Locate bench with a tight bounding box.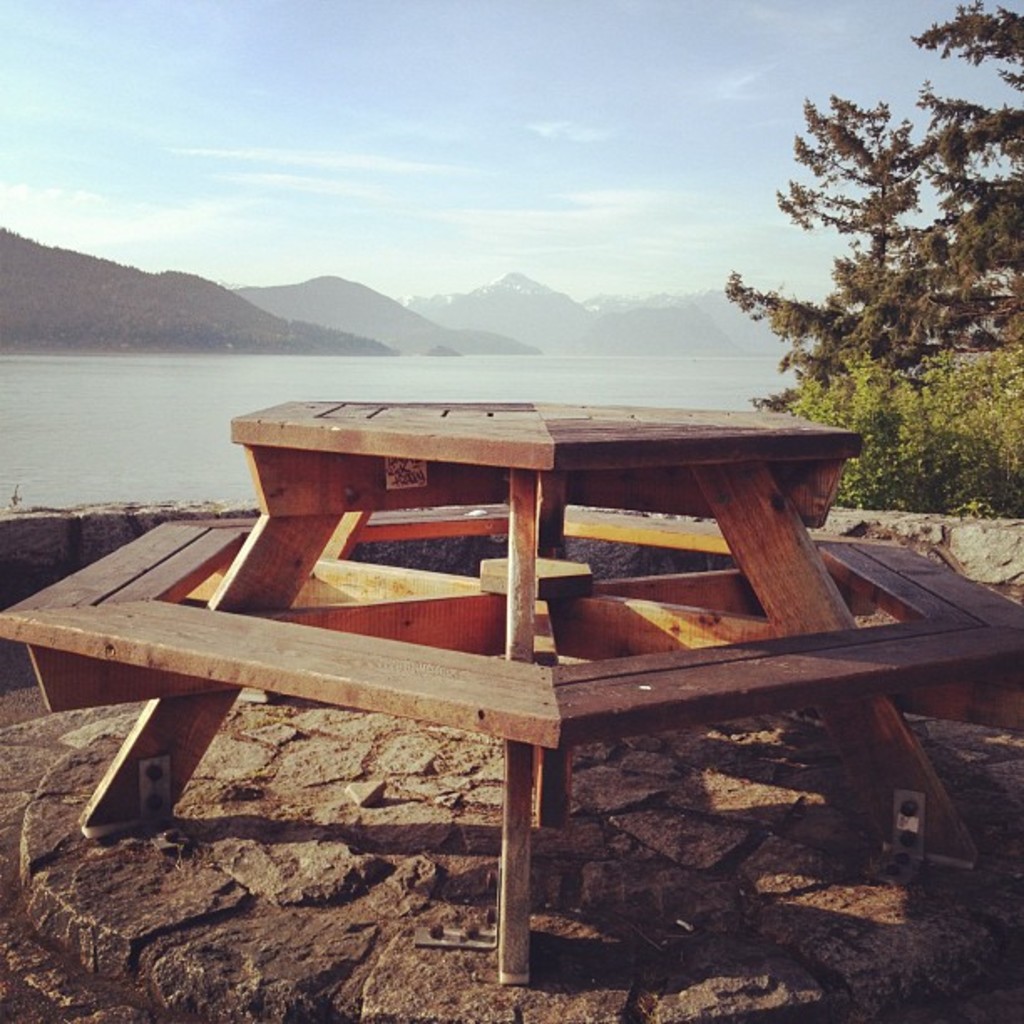
[left=60, top=361, right=960, bottom=980].
